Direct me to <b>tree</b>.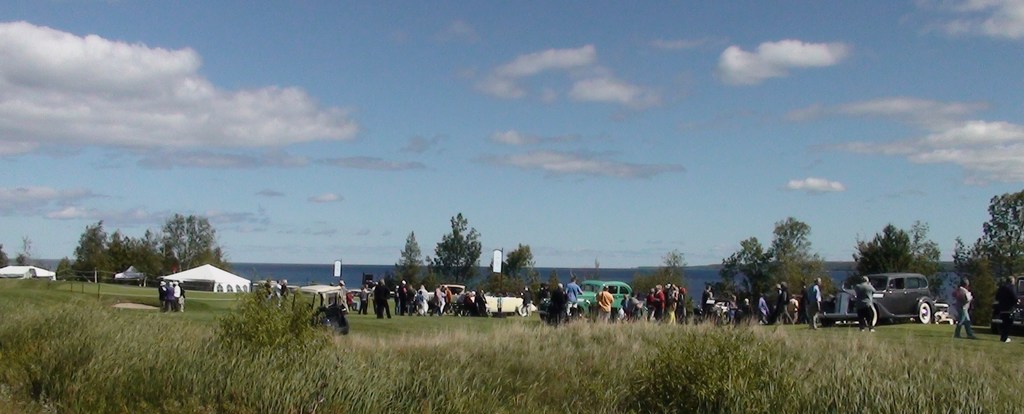
Direction: region(157, 211, 215, 275).
